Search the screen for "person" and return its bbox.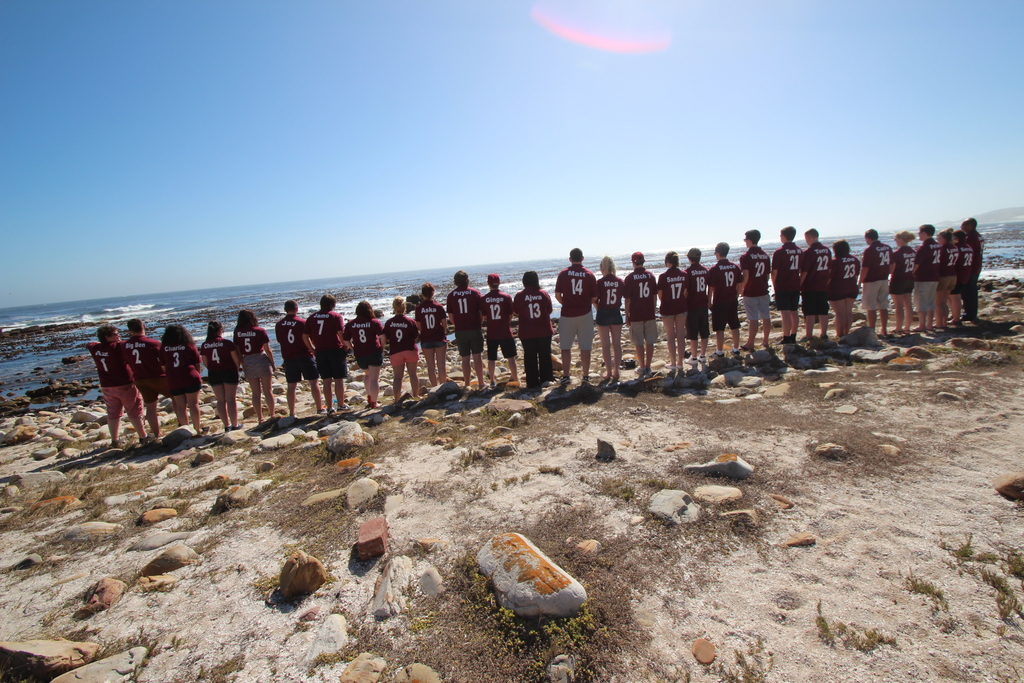
Found: detection(737, 228, 772, 354).
